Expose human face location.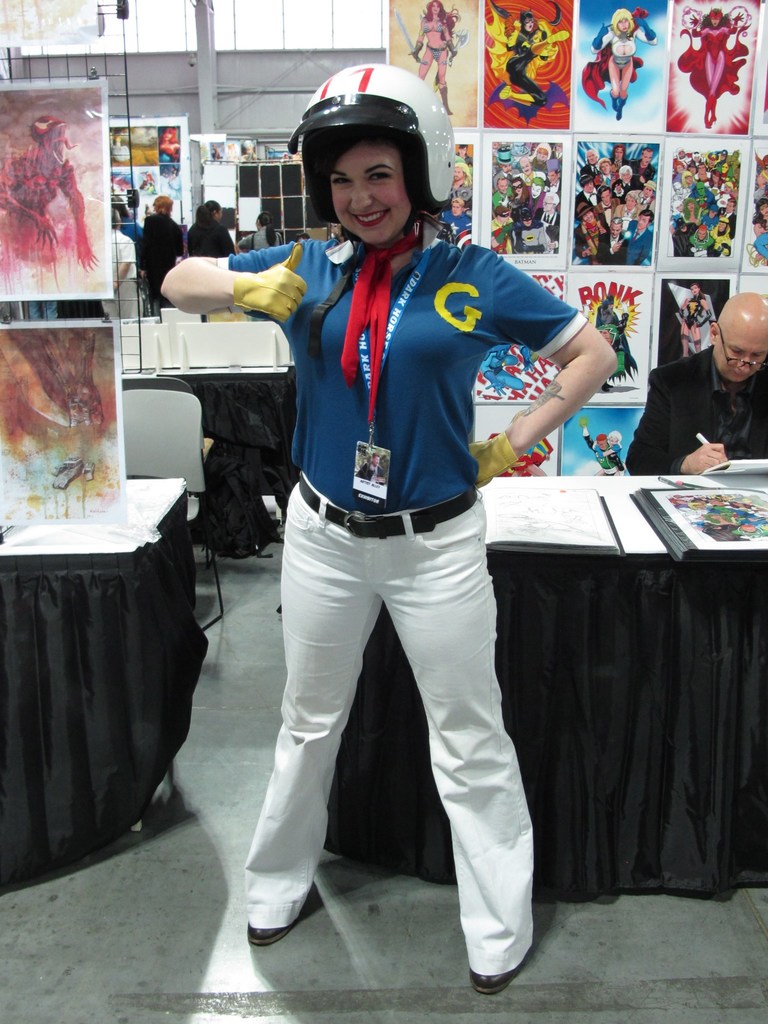
Exposed at locate(431, 2, 442, 18).
